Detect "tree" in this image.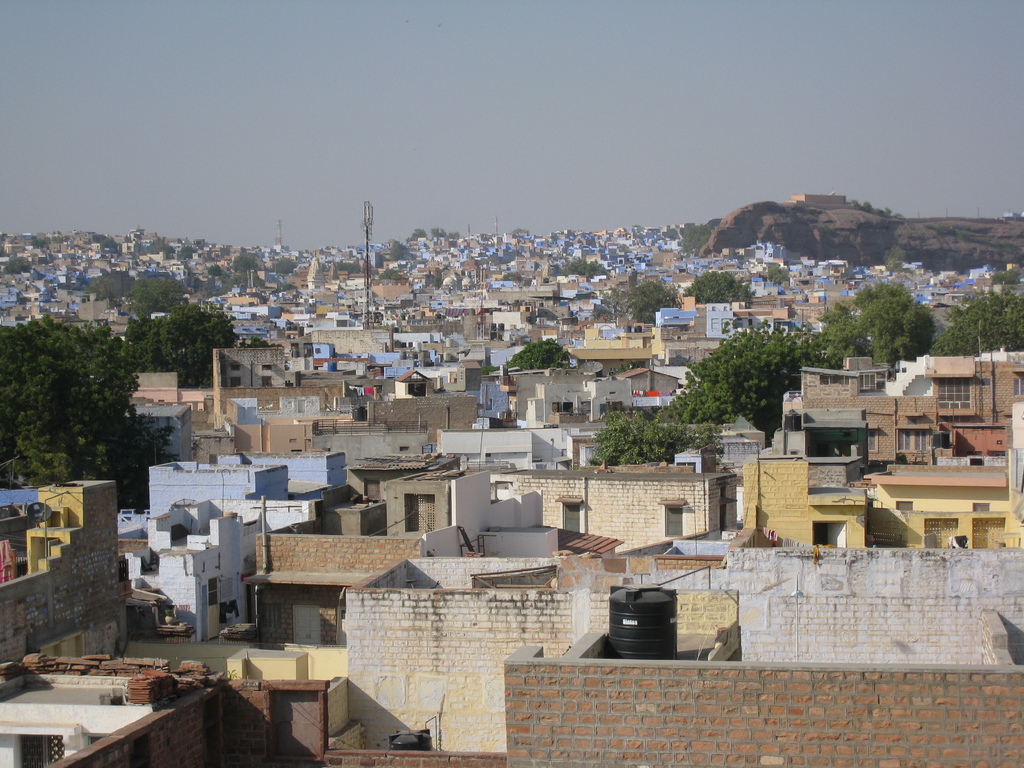
Detection: (935,285,1023,358).
